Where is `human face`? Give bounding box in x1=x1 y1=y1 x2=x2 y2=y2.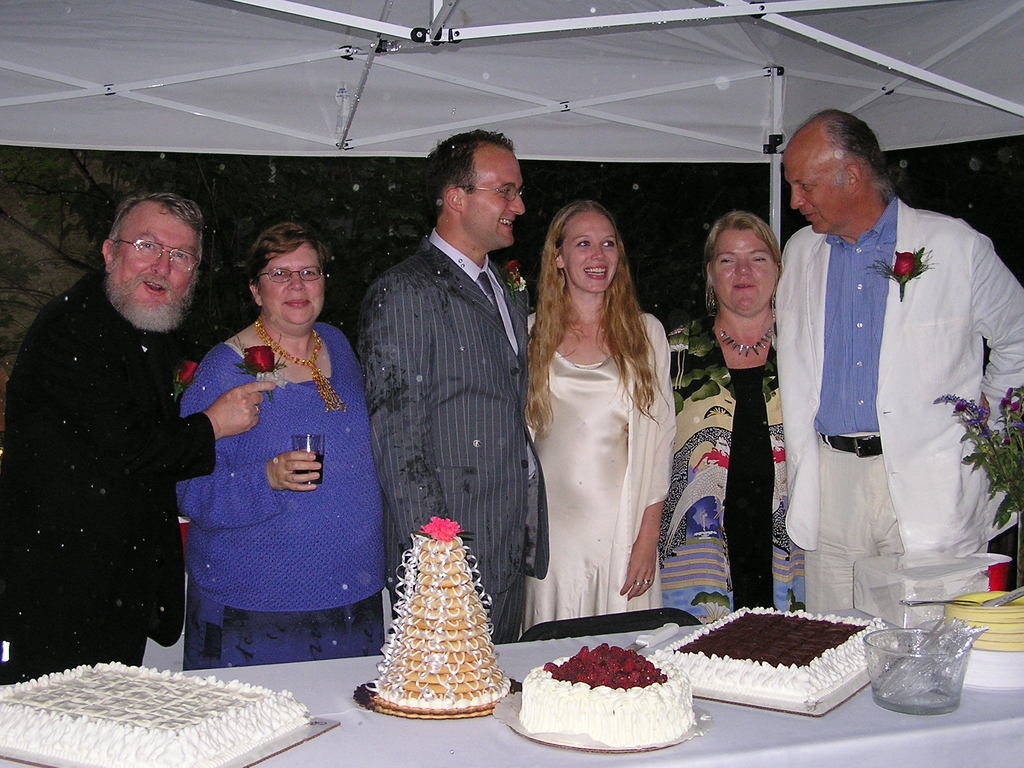
x1=118 y1=214 x2=201 y2=327.
